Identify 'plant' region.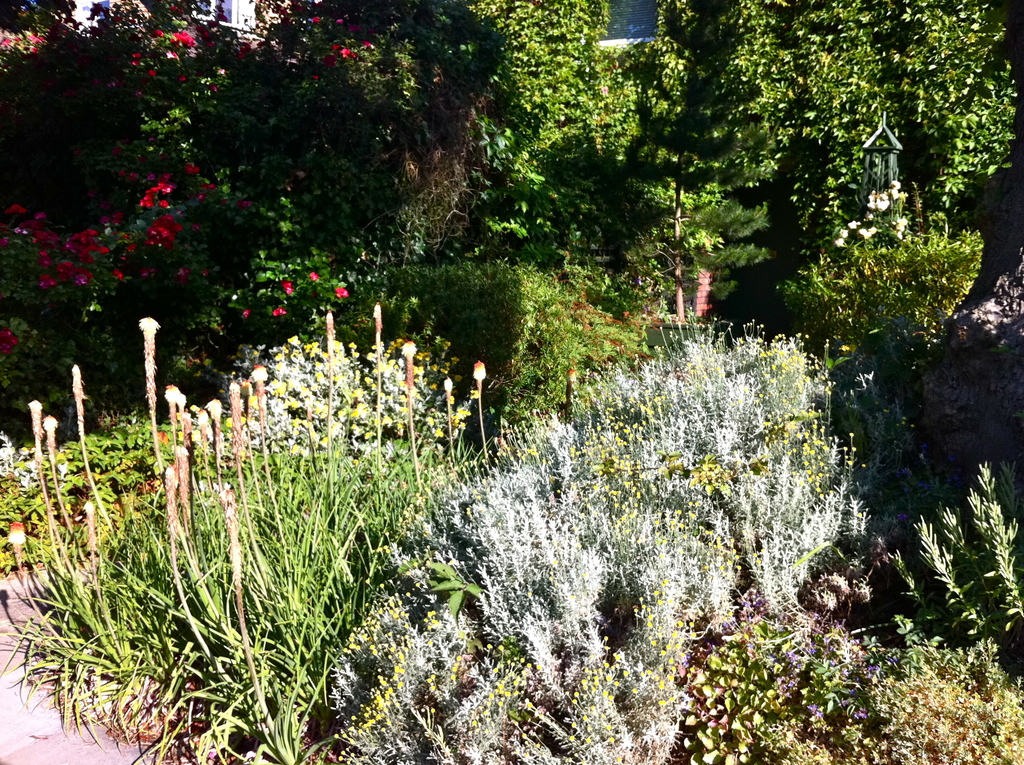
Region: (486,460,888,764).
